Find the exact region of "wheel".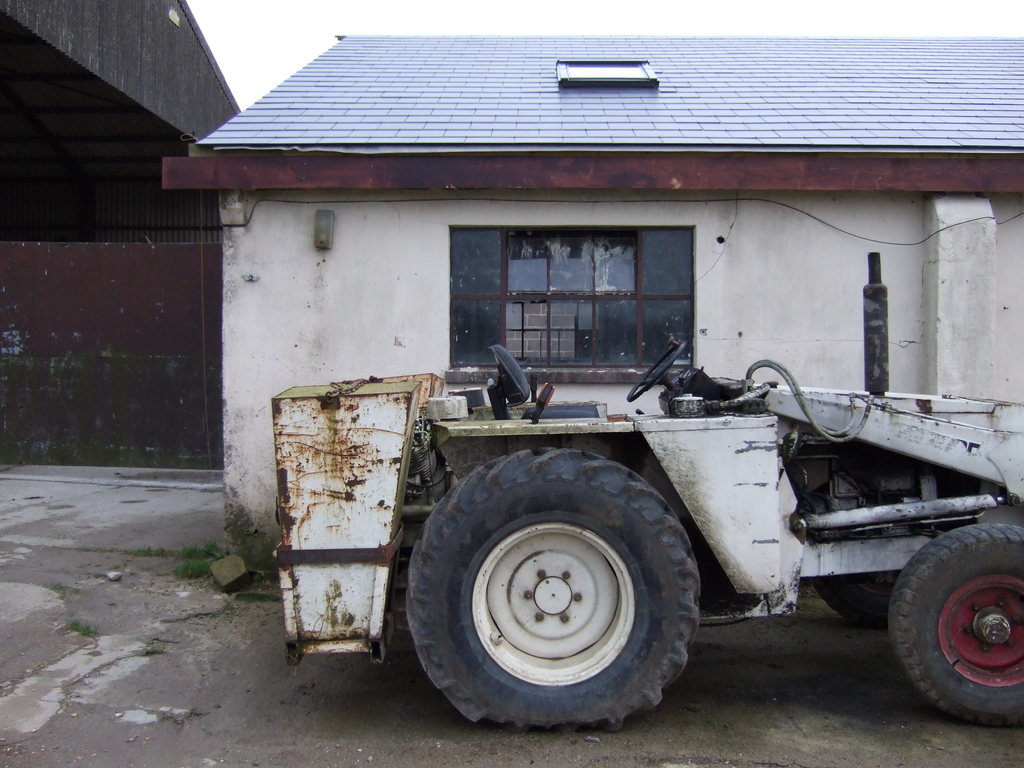
Exact region: box(627, 343, 686, 401).
